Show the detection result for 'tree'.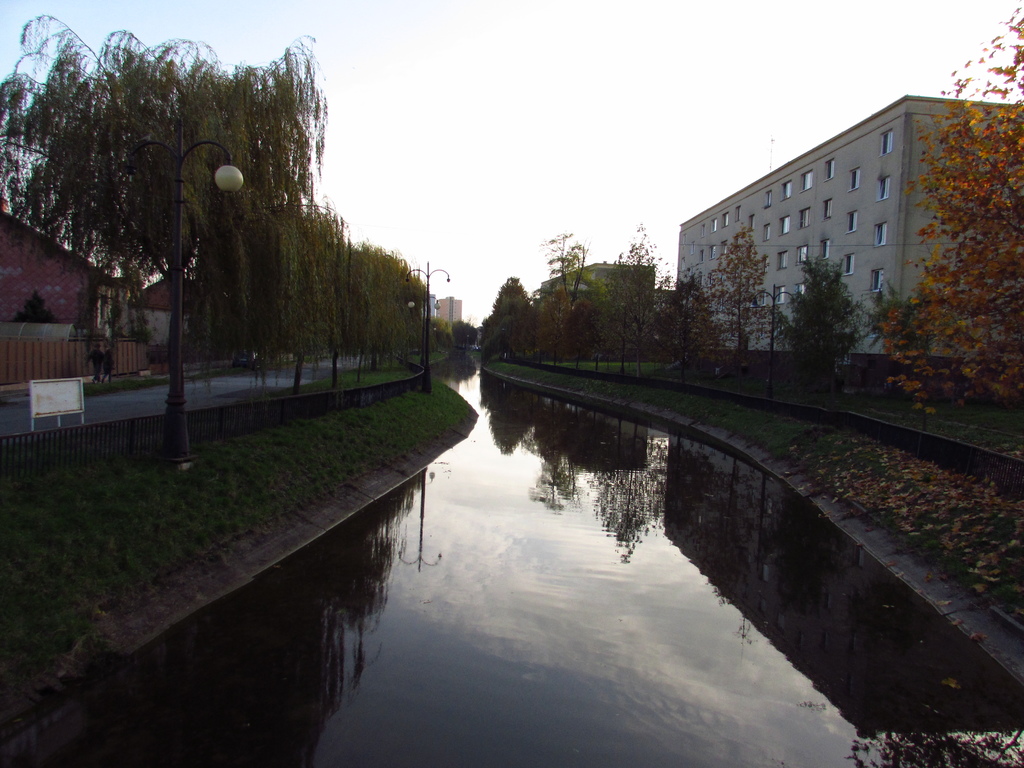
(481, 278, 541, 362).
